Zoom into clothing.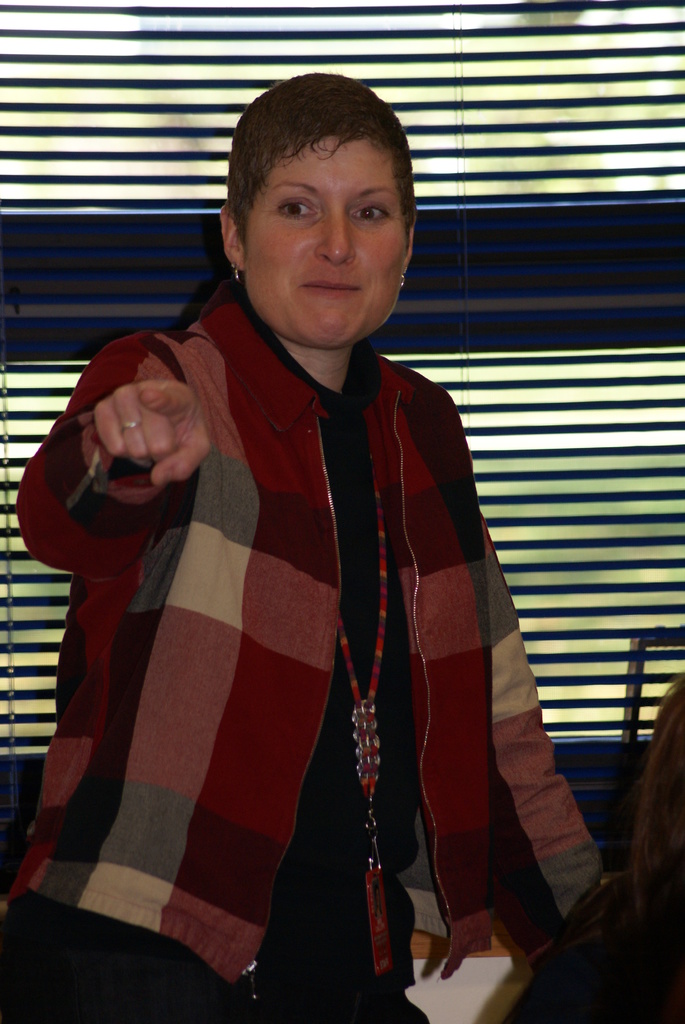
Zoom target: (8, 274, 599, 1023).
